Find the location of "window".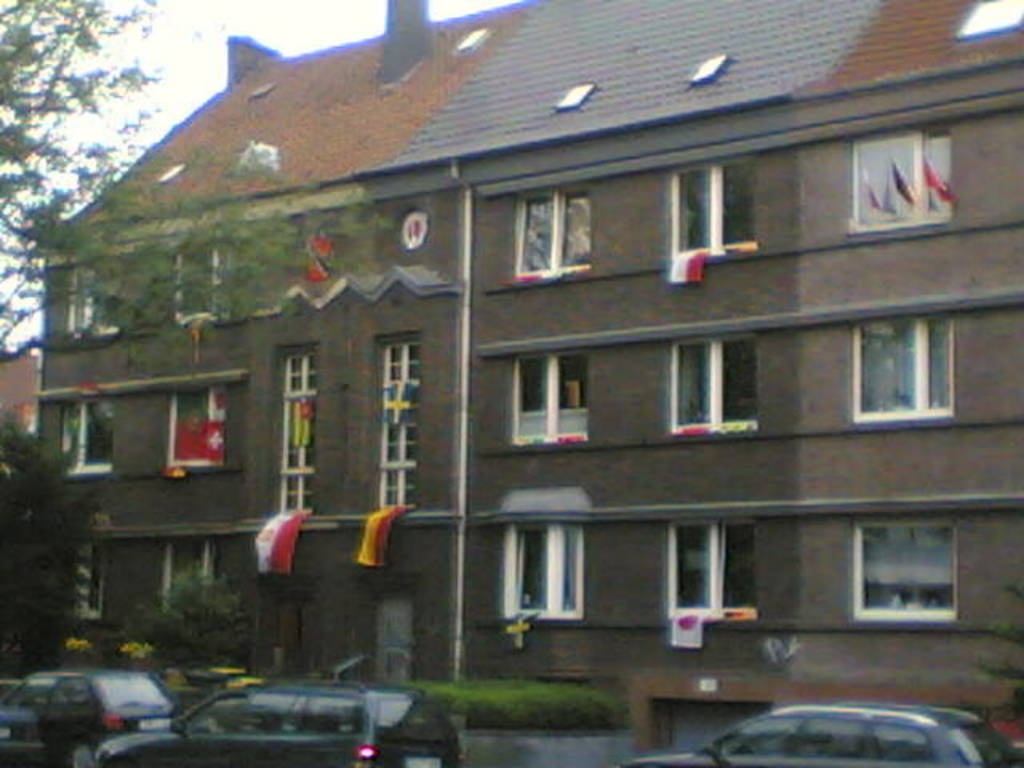
Location: [x1=669, y1=330, x2=762, y2=437].
